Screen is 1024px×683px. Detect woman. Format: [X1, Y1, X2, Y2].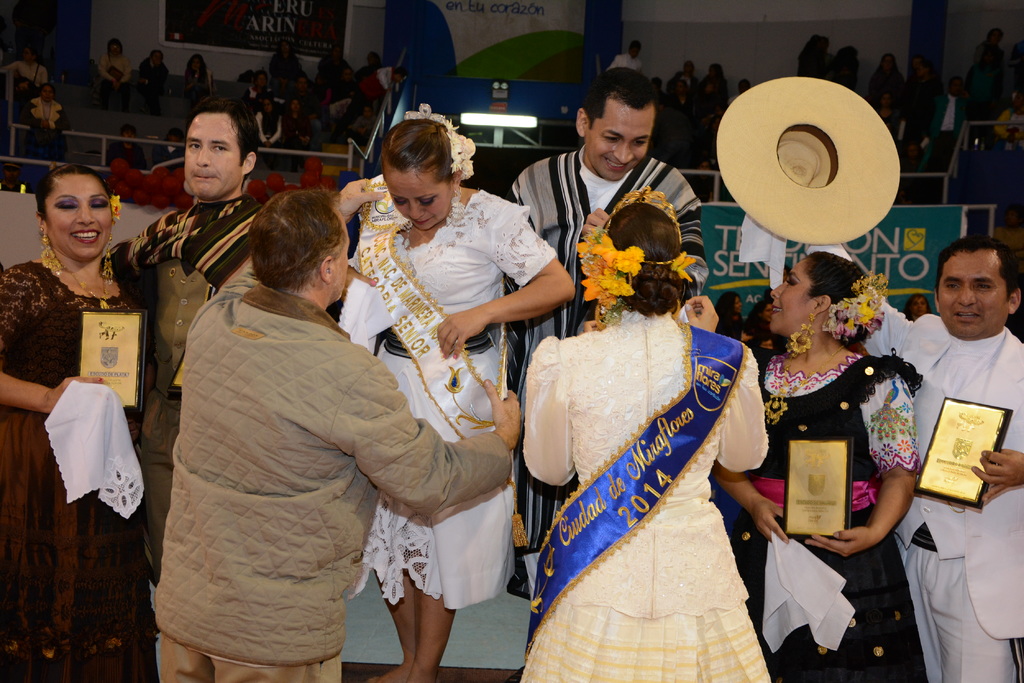
[740, 220, 934, 666].
